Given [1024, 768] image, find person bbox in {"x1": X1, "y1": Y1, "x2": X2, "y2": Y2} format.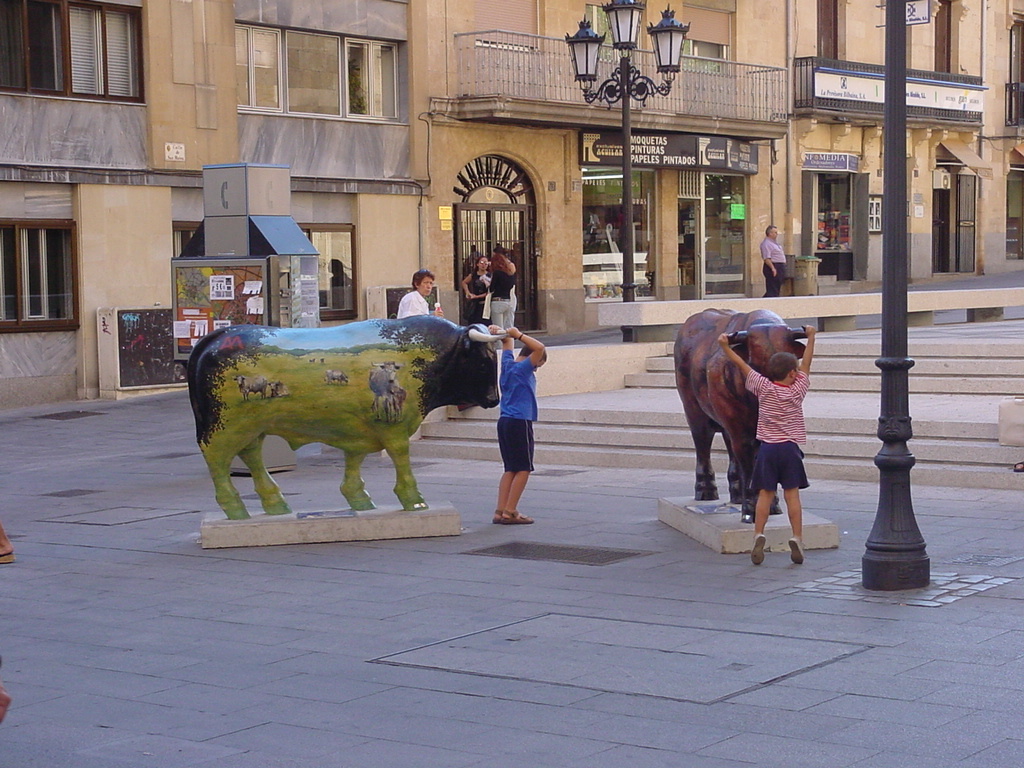
{"x1": 460, "y1": 253, "x2": 491, "y2": 315}.
